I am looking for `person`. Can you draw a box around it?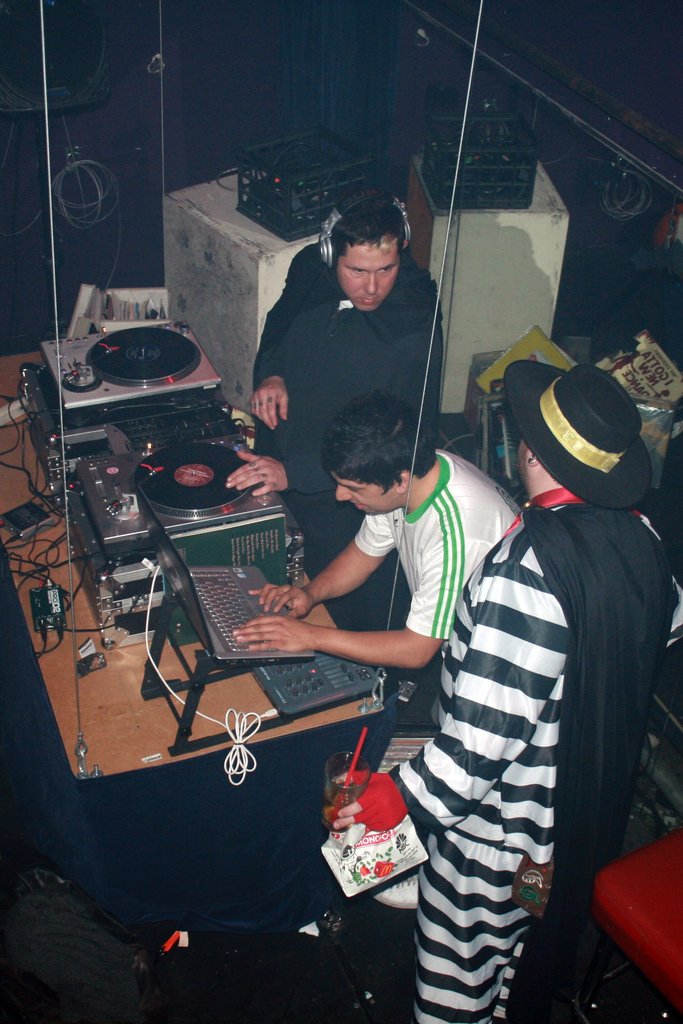
Sure, the bounding box is [242, 192, 454, 607].
